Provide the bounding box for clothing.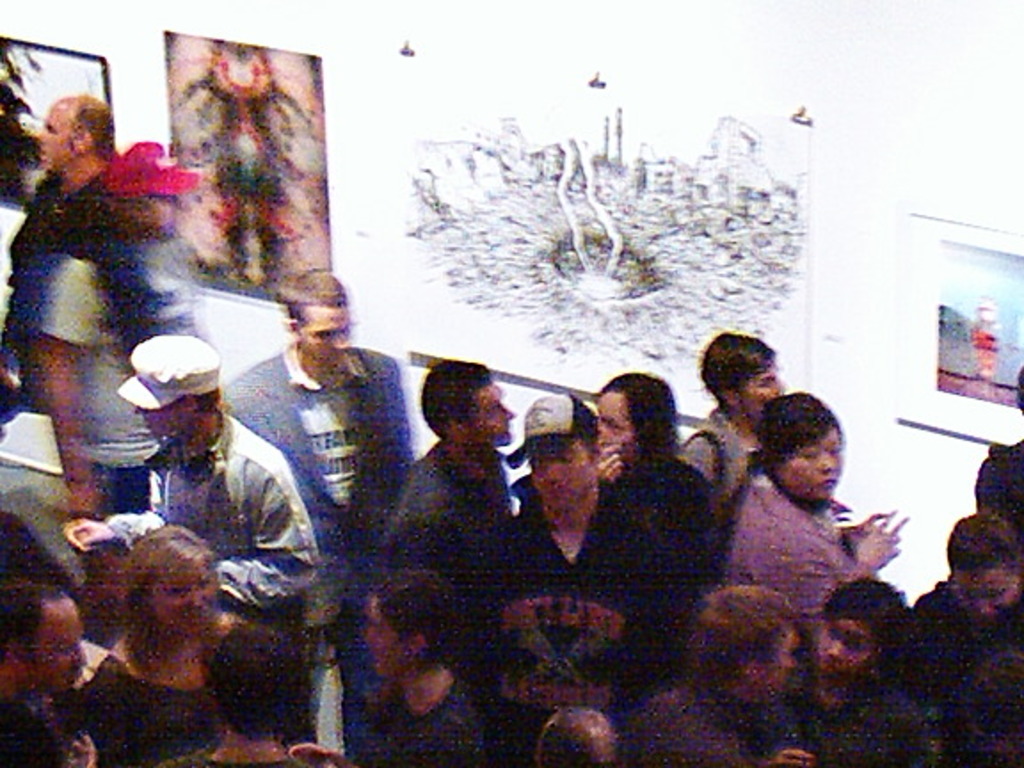
{"left": 0, "top": 699, "right": 98, "bottom": 766}.
